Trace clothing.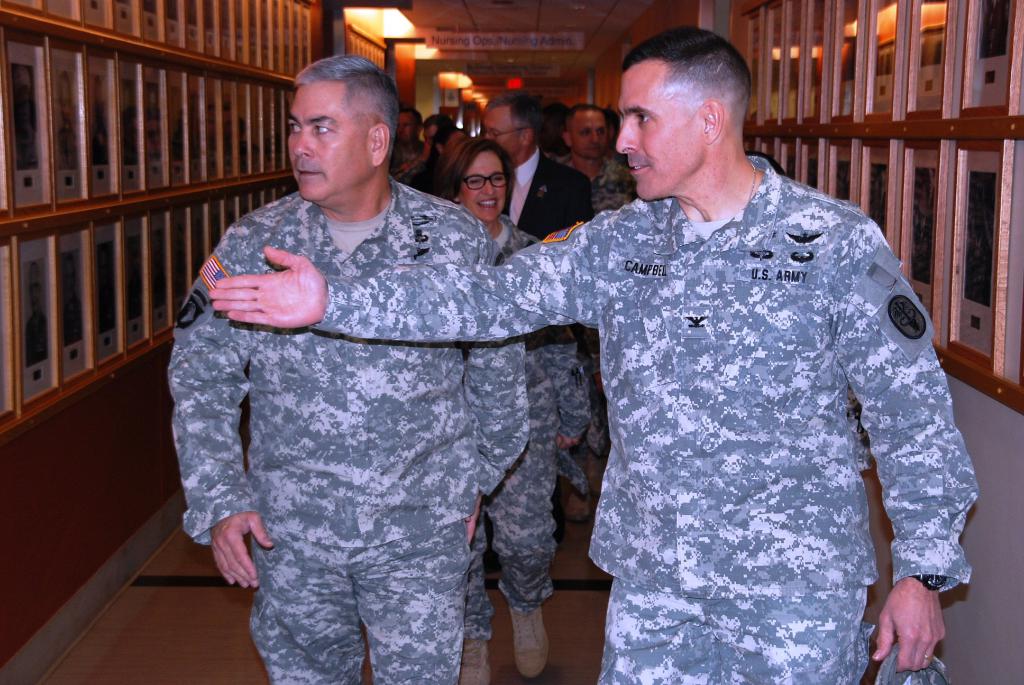
Traced to x1=165 y1=170 x2=532 y2=681.
